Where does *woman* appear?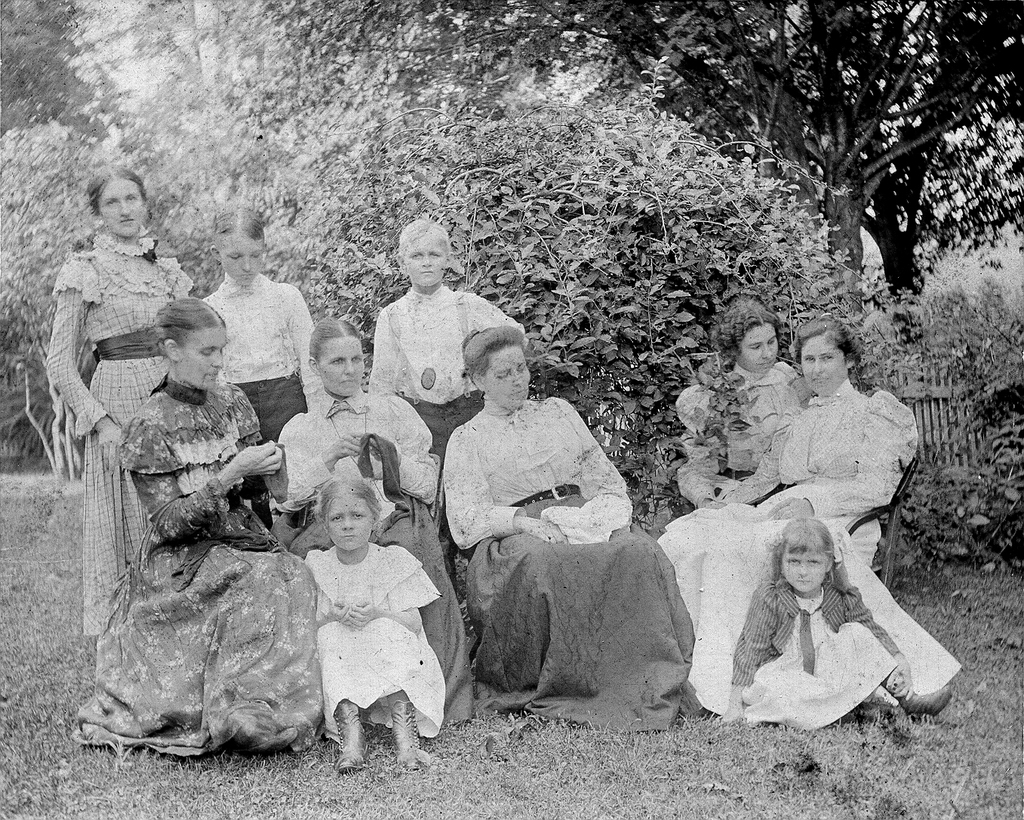
Appears at [left=276, top=319, right=486, bottom=726].
